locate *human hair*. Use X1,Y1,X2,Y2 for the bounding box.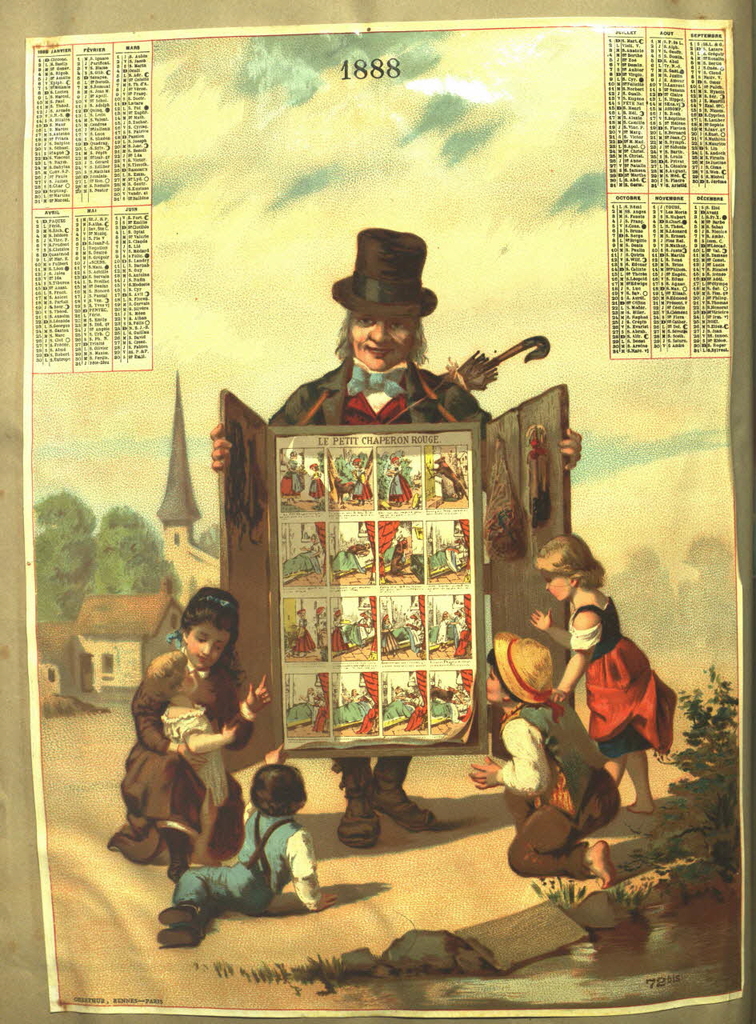
483,645,522,705.
